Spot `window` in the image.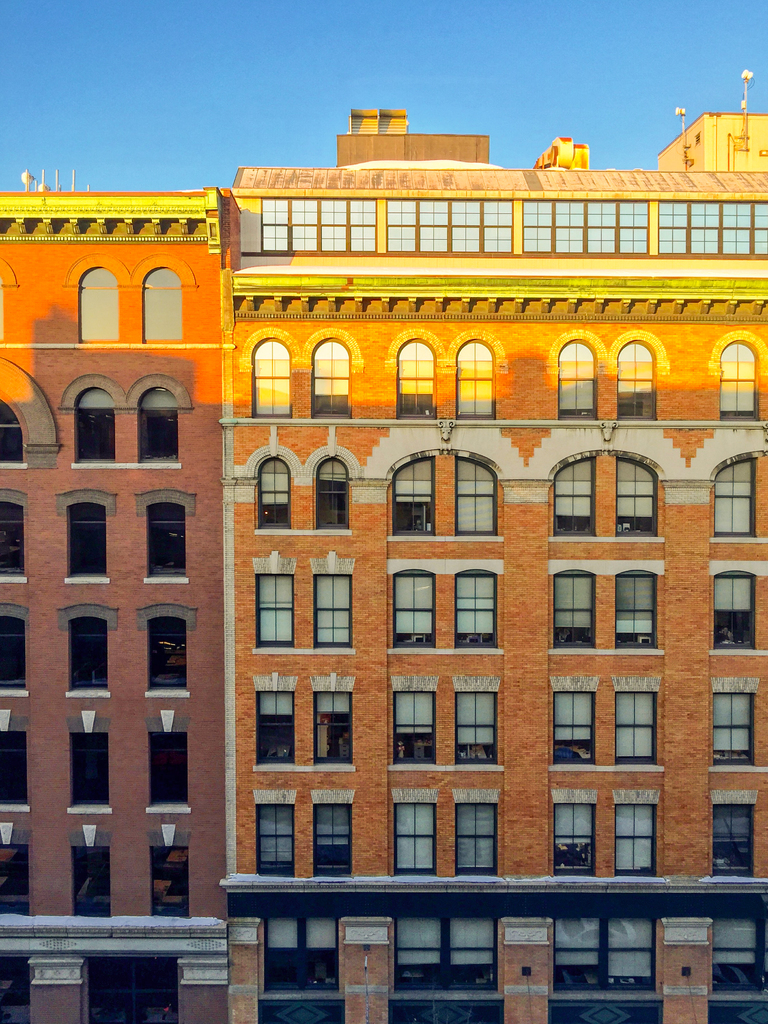
`window` found at pyautogui.locateOnScreen(612, 456, 654, 534).
